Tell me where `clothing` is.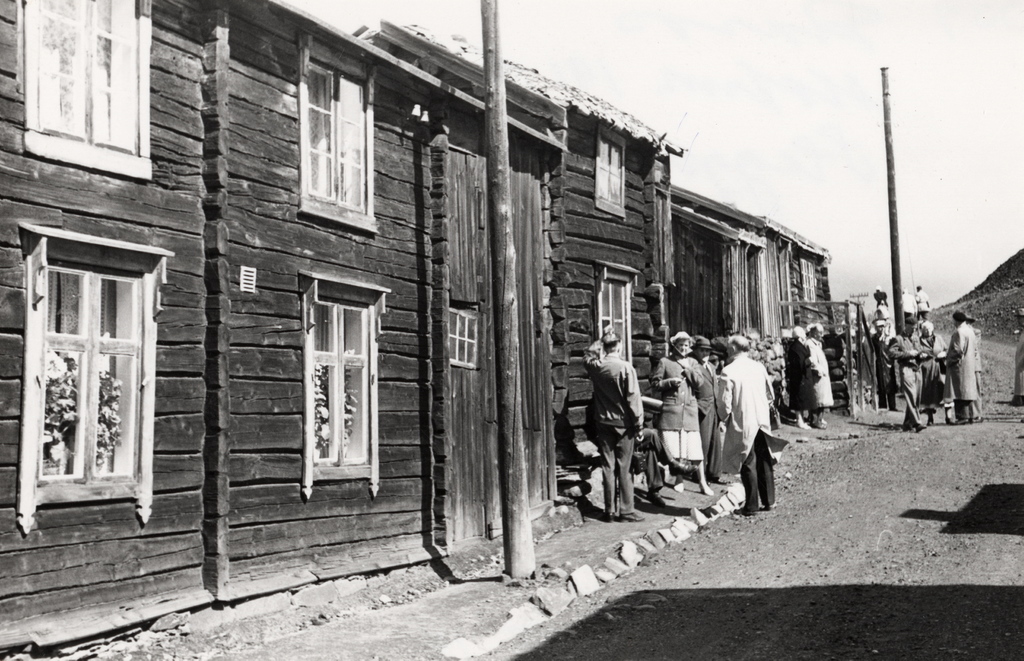
`clothing` is at pyautogui.locateOnScreen(701, 356, 721, 481).
